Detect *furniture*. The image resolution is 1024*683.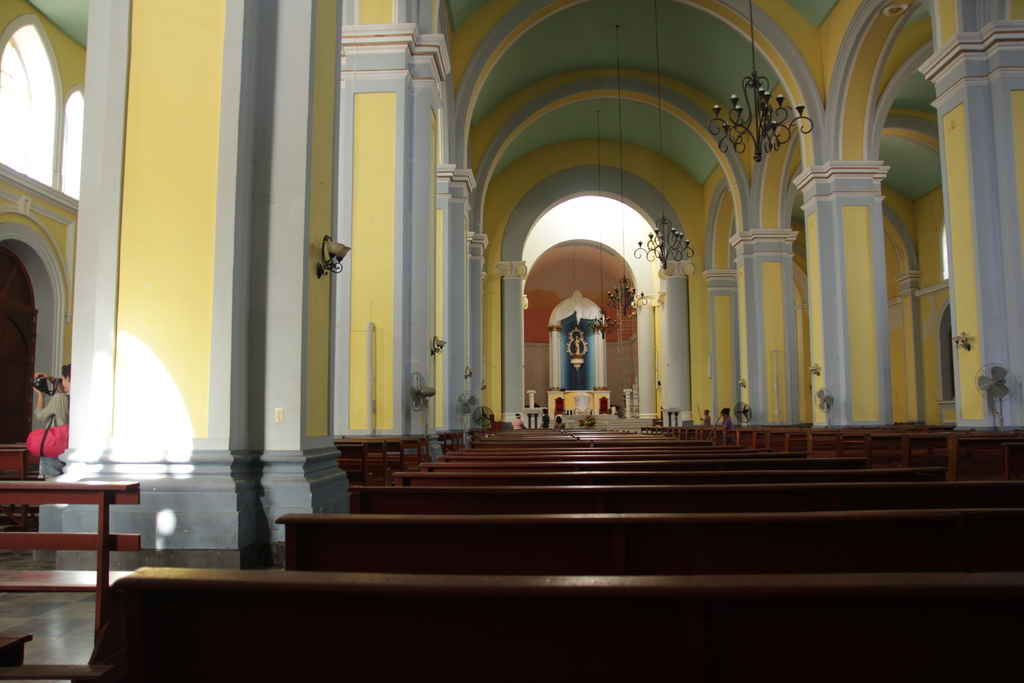
<region>572, 391, 590, 413</region>.
